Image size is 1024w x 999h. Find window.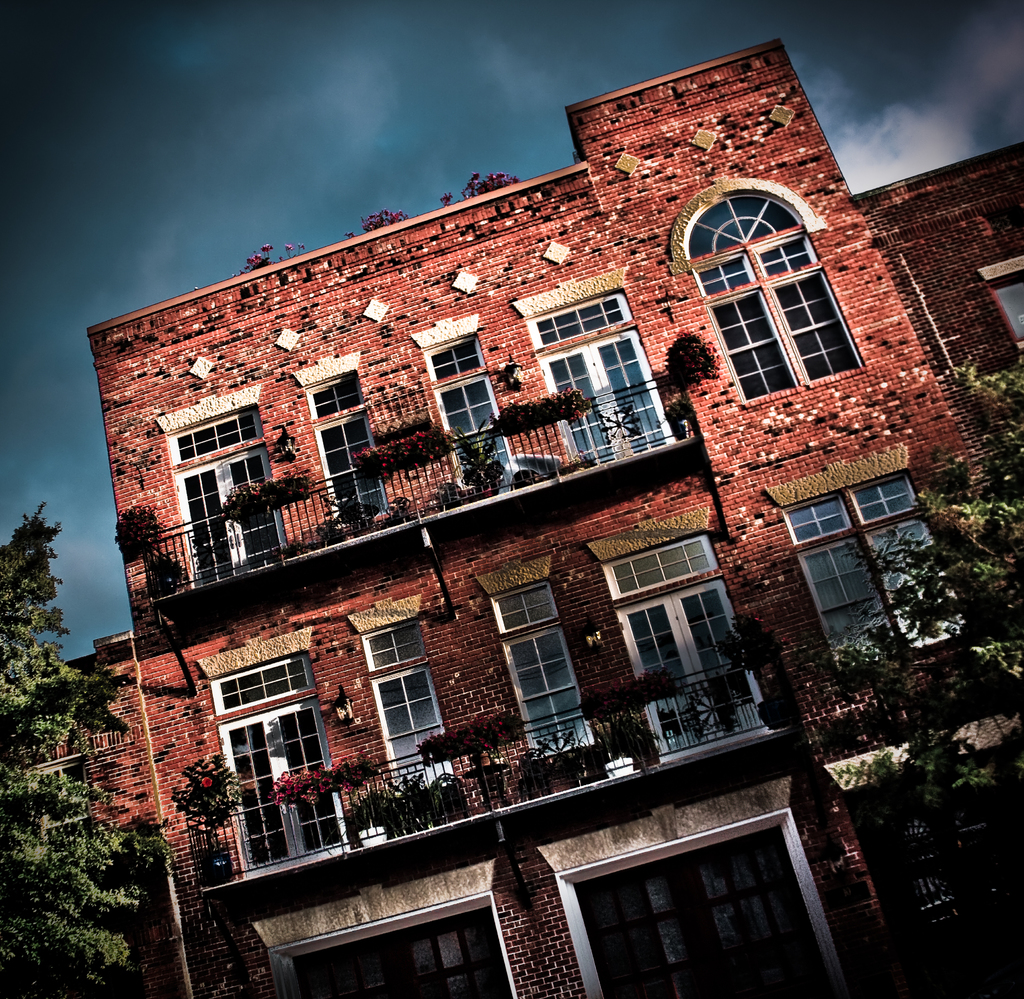
box=[541, 291, 673, 474].
